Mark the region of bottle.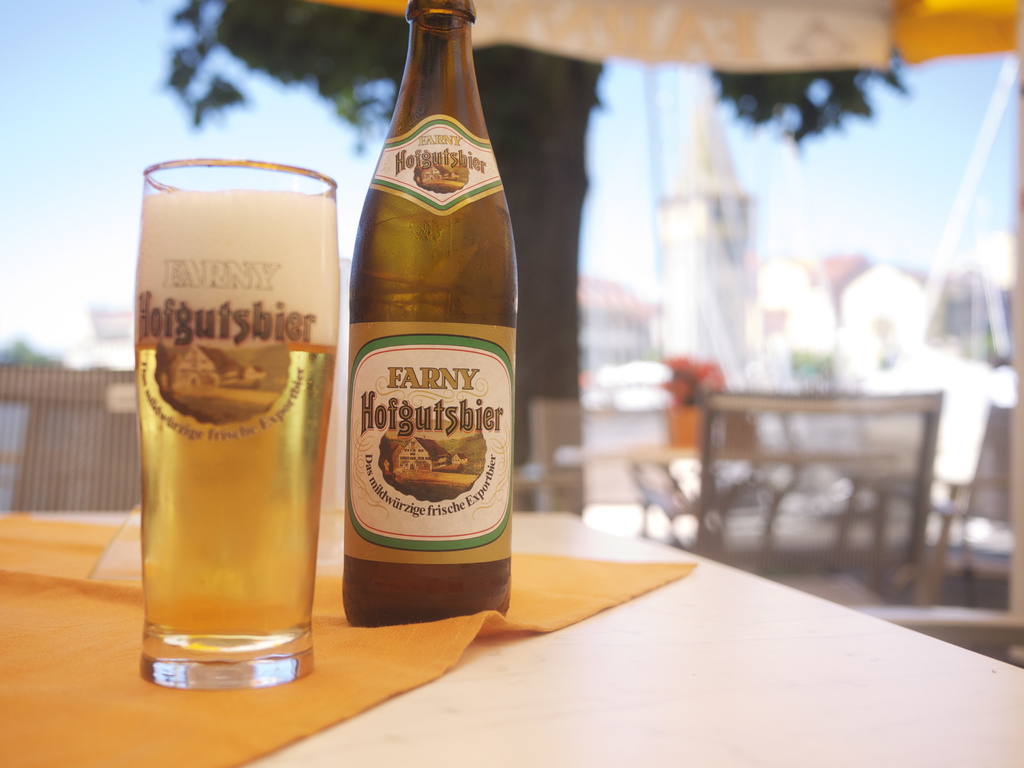
Region: locate(323, 7, 522, 616).
